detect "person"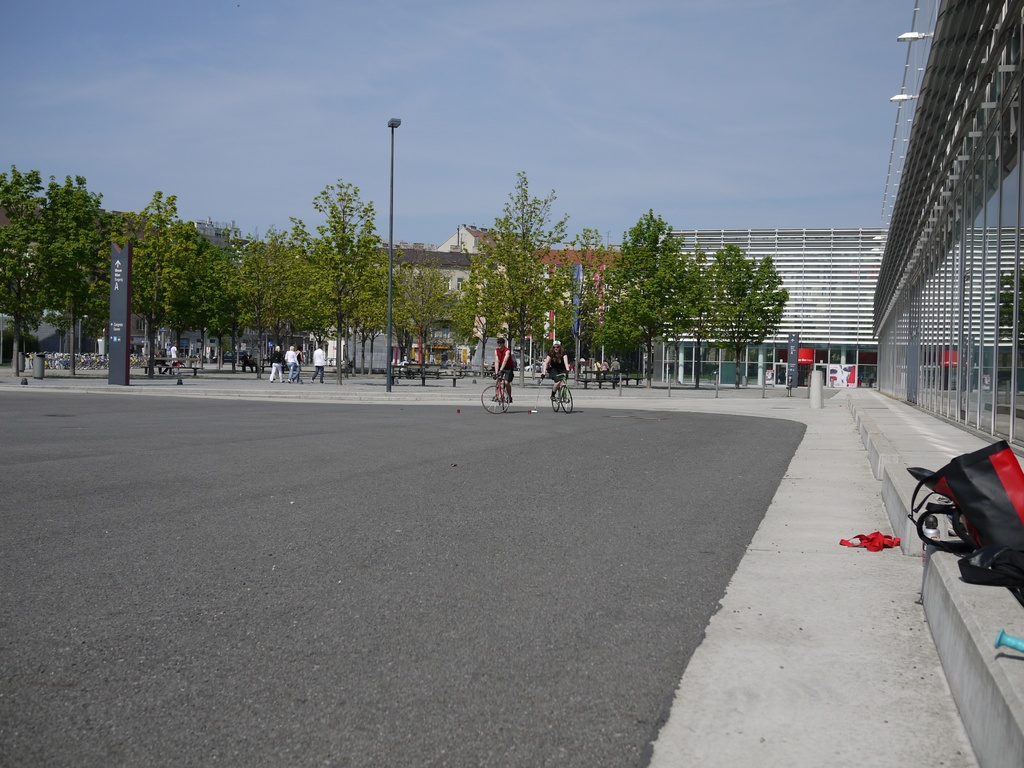
310 346 328 387
